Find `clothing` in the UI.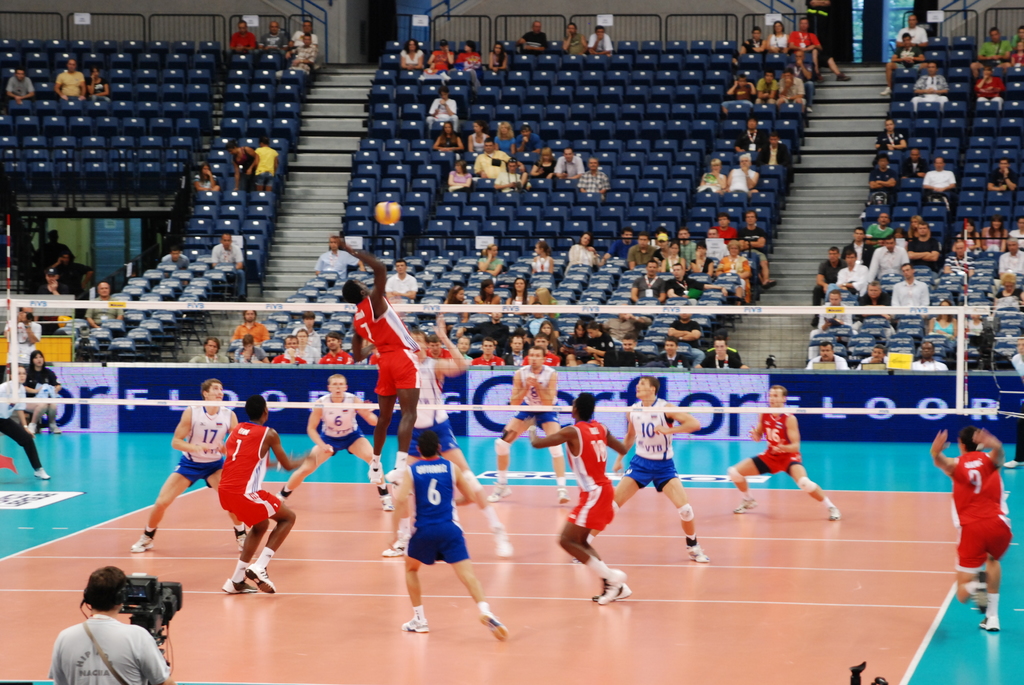
UI element at [x1=656, y1=246, x2=666, y2=260].
